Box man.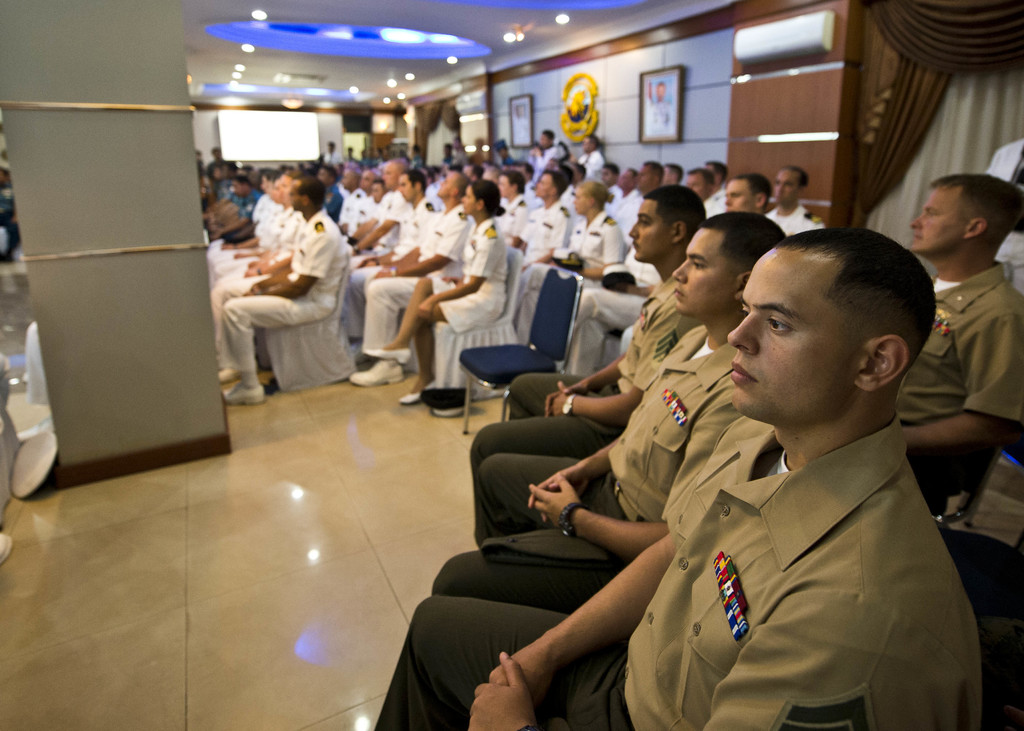
<region>467, 187, 709, 482</region>.
